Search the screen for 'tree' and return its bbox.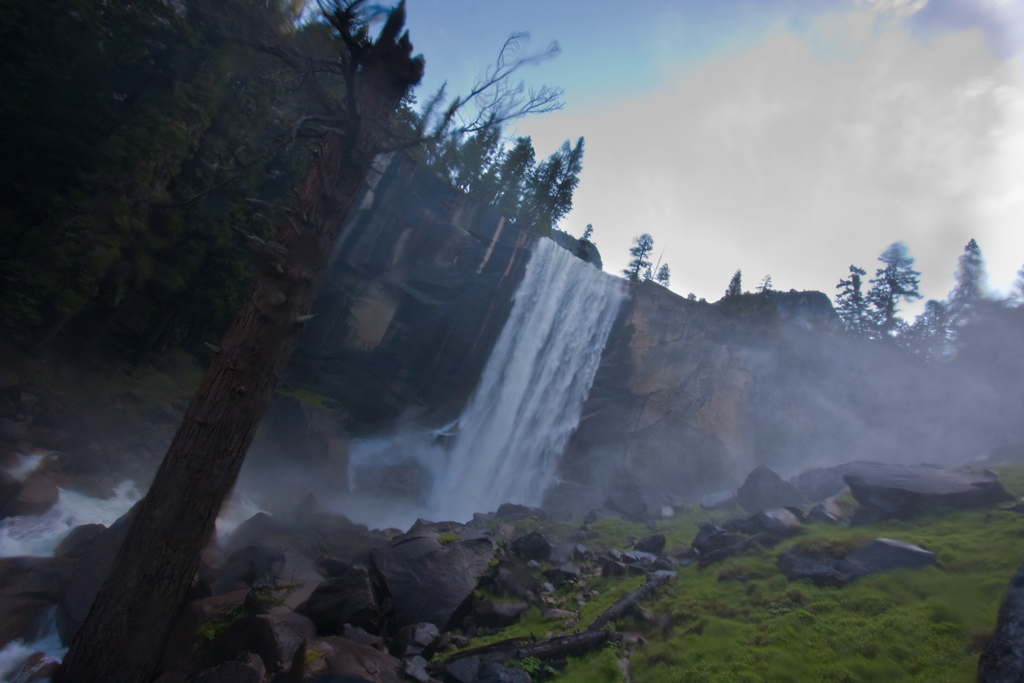
Found: BBox(723, 262, 745, 304).
